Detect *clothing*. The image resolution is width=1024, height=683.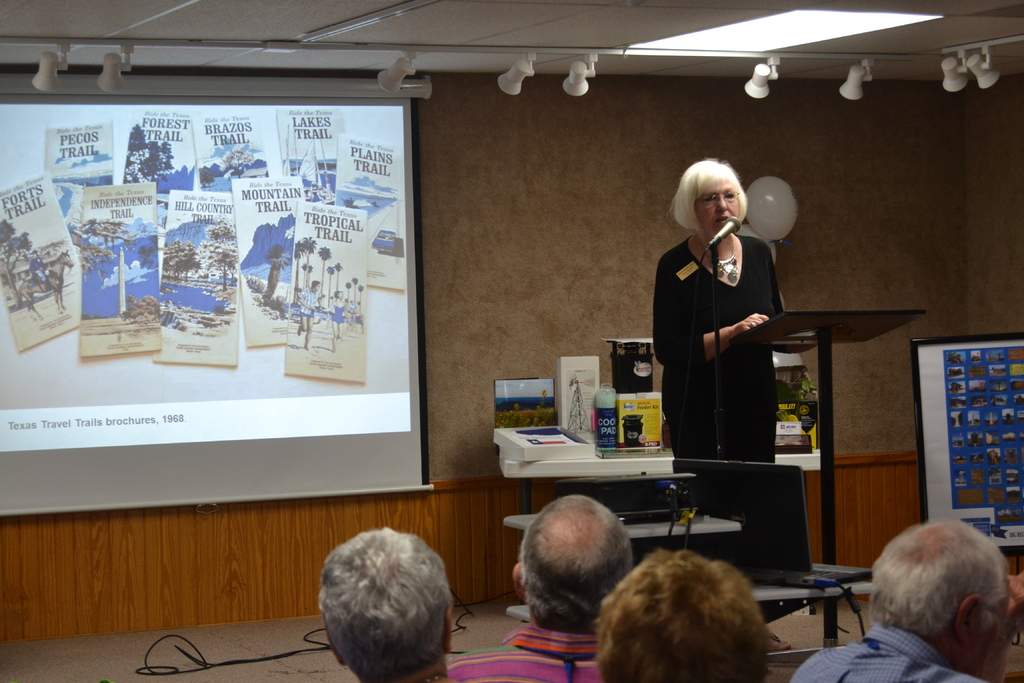
330,299,348,318.
